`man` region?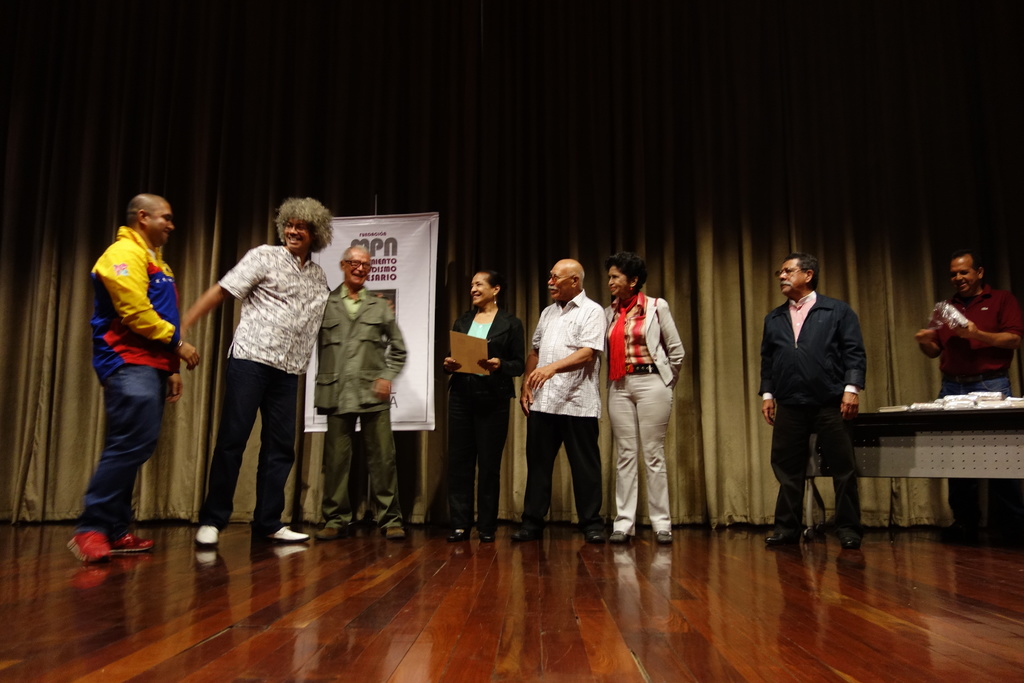
x1=502 y1=247 x2=625 y2=538
